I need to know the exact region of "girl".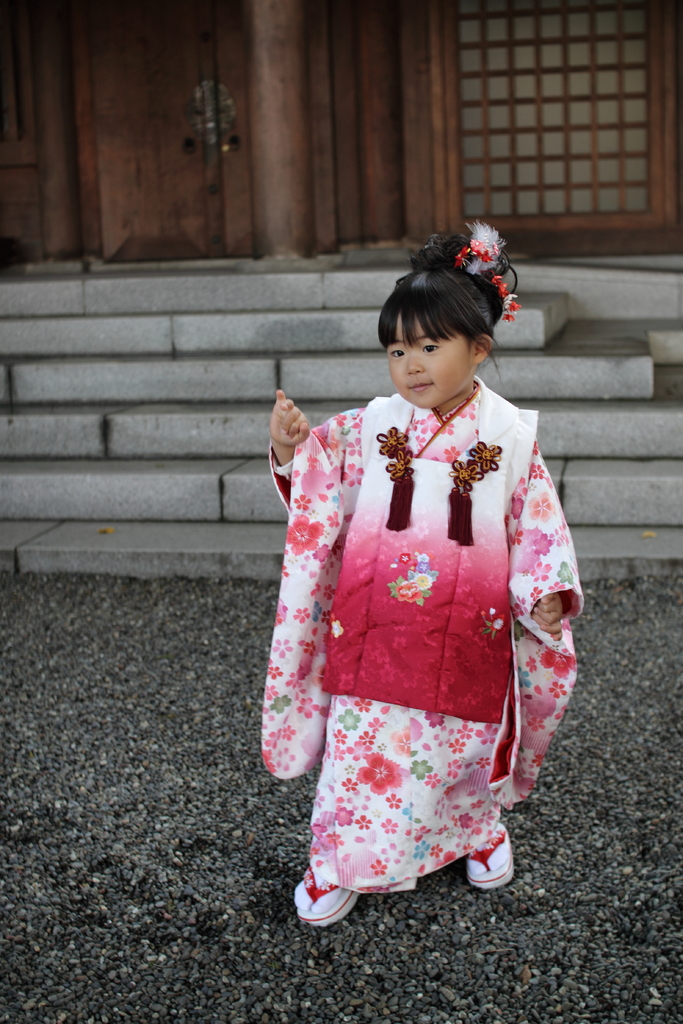
Region: 260:220:589:928.
